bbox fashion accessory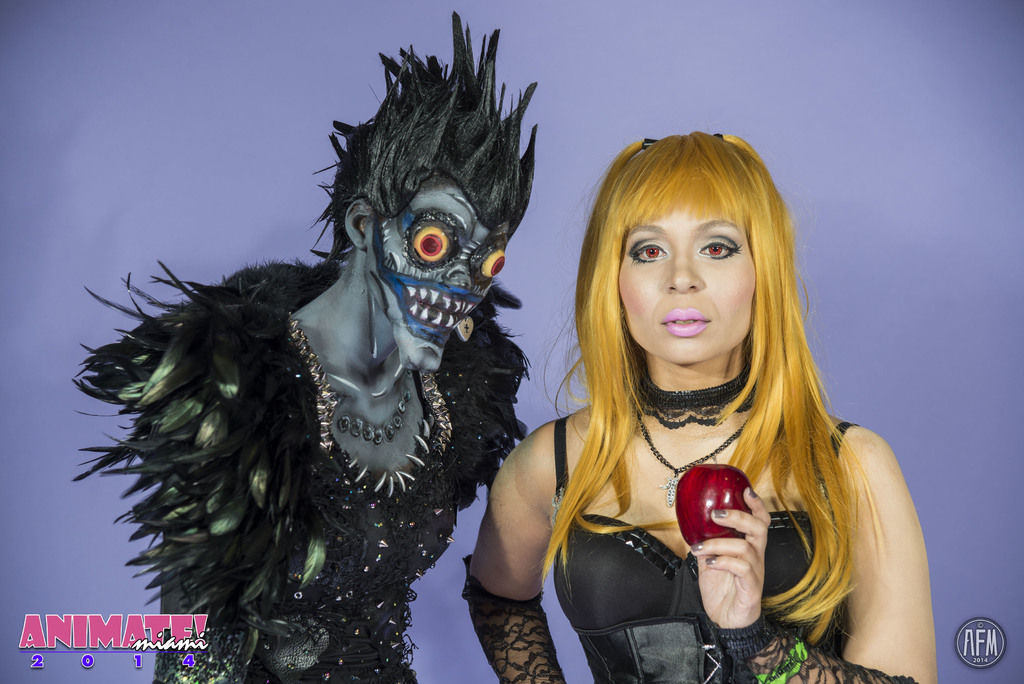
select_region(626, 401, 756, 510)
